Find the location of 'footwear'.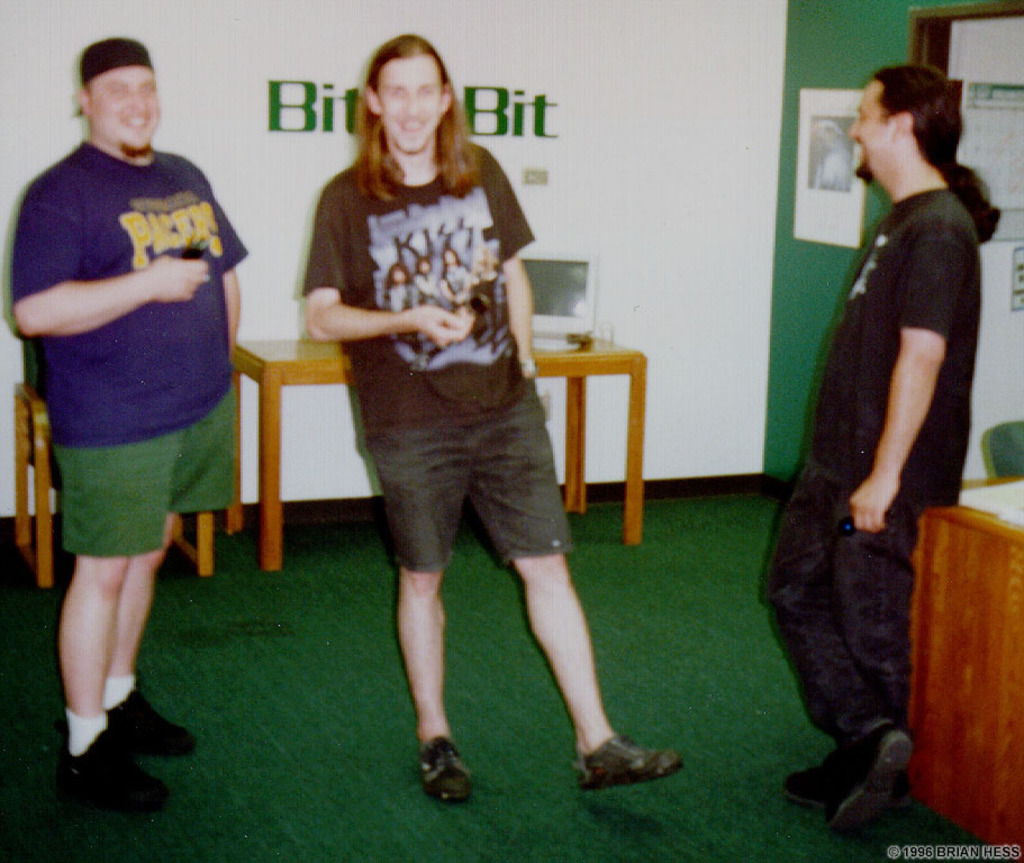
Location: (107, 691, 197, 757).
